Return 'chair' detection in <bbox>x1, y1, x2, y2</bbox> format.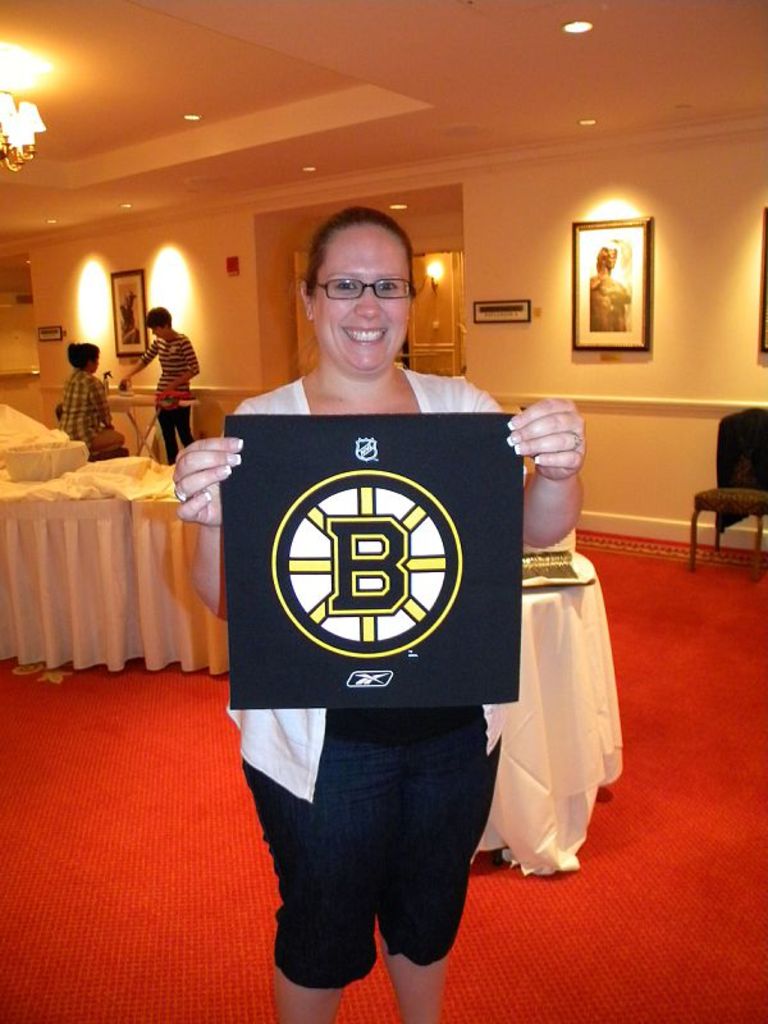
<bbox>687, 407, 767, 563</bbox>.
